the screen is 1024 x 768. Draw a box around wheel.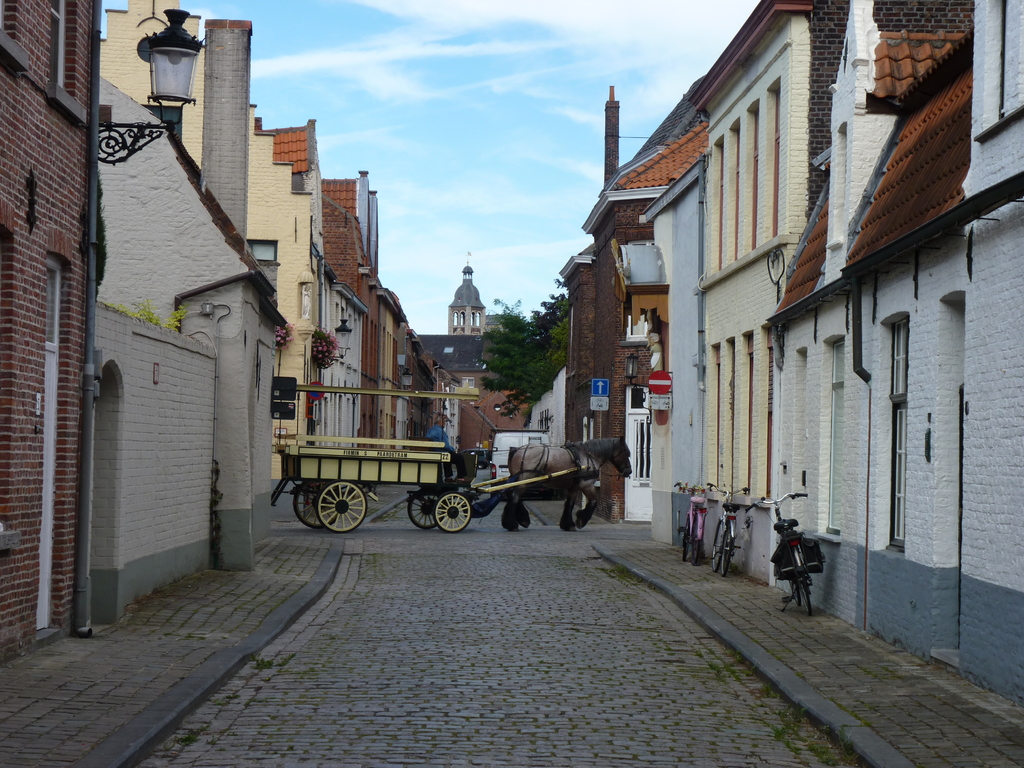
[787,582,803,605].
